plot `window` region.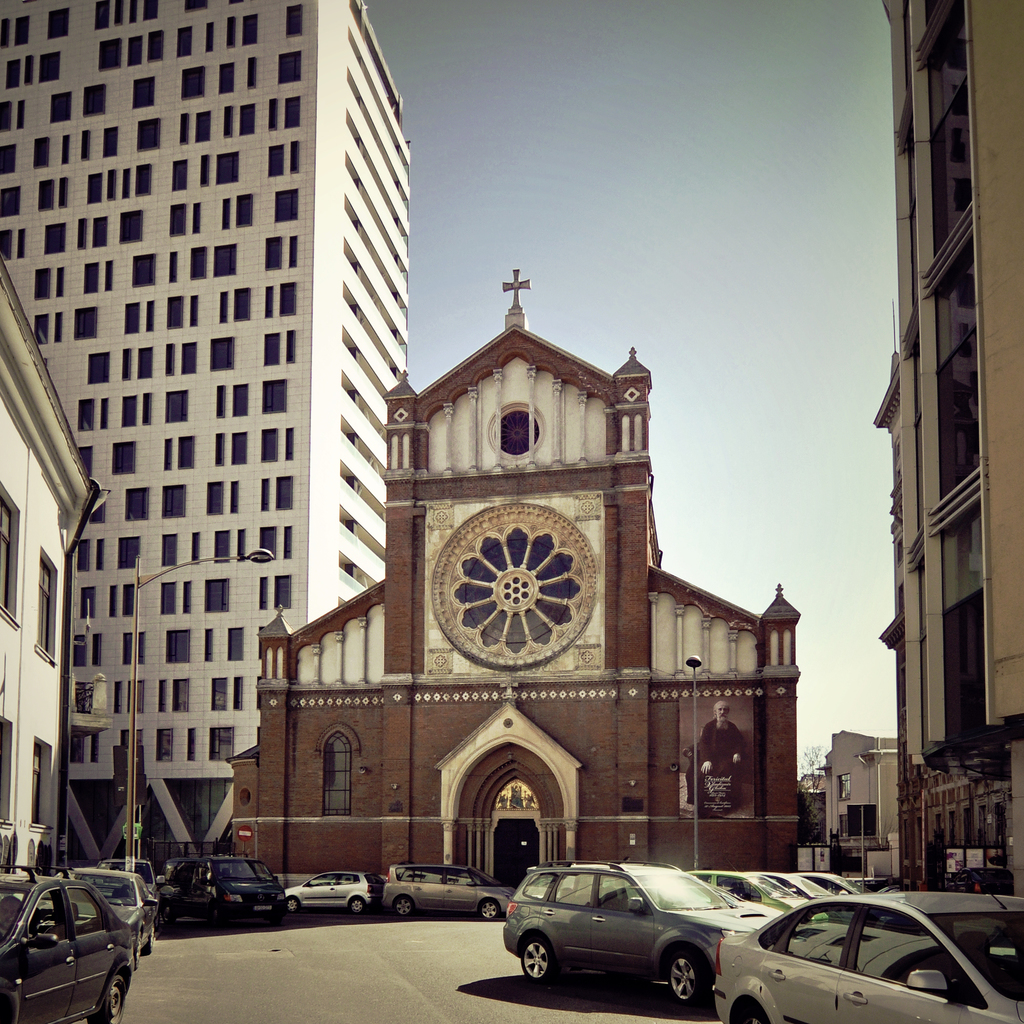
Plotted at (63,129,71,163).
